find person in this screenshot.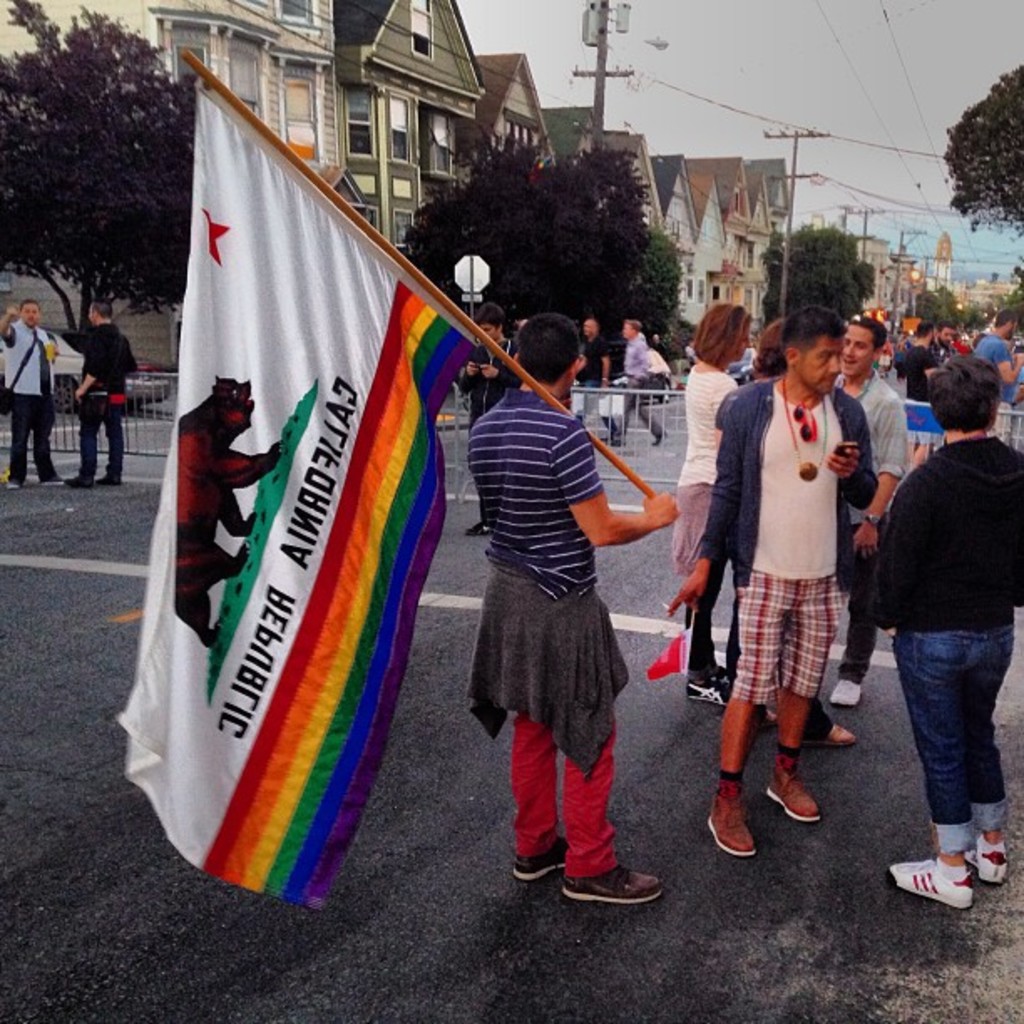
The bounding box for person is [x1=704, y1=310, x2=783, y2=704].
